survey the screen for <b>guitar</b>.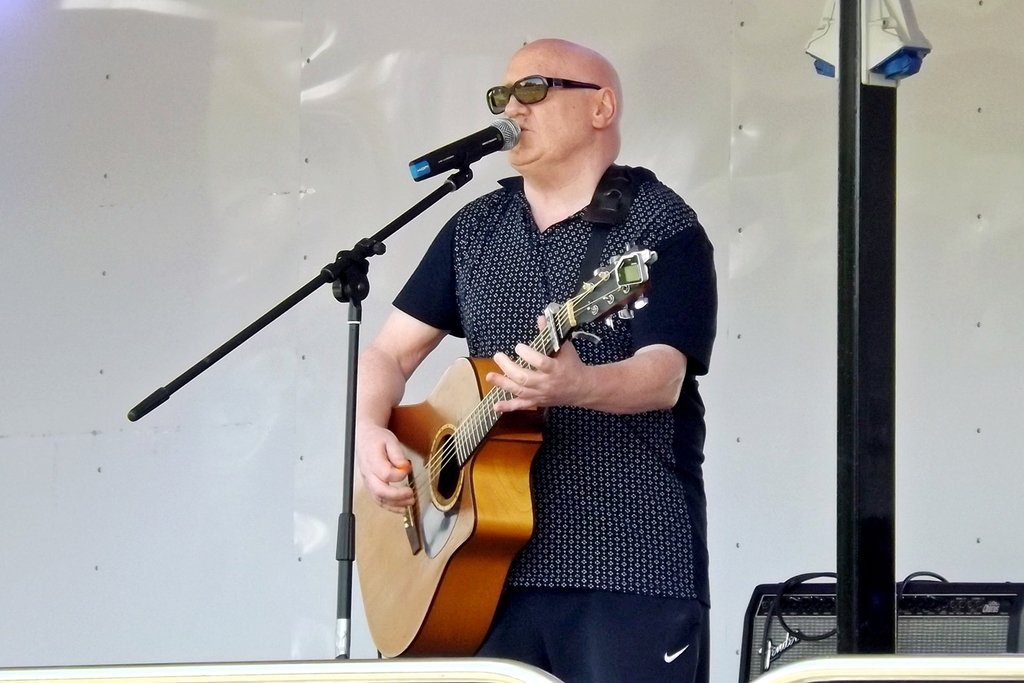
Survey found: (351, 206, 682, 640).
